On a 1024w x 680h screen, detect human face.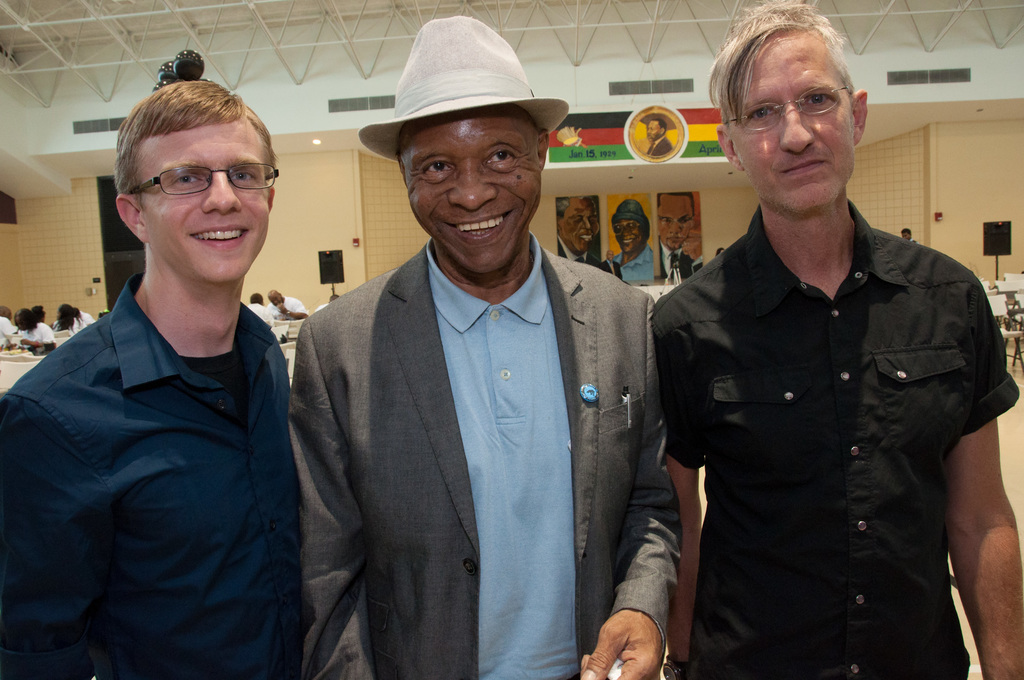
{"x1": 141, "y1": 118, "x2": 272, "y2": 281}.
